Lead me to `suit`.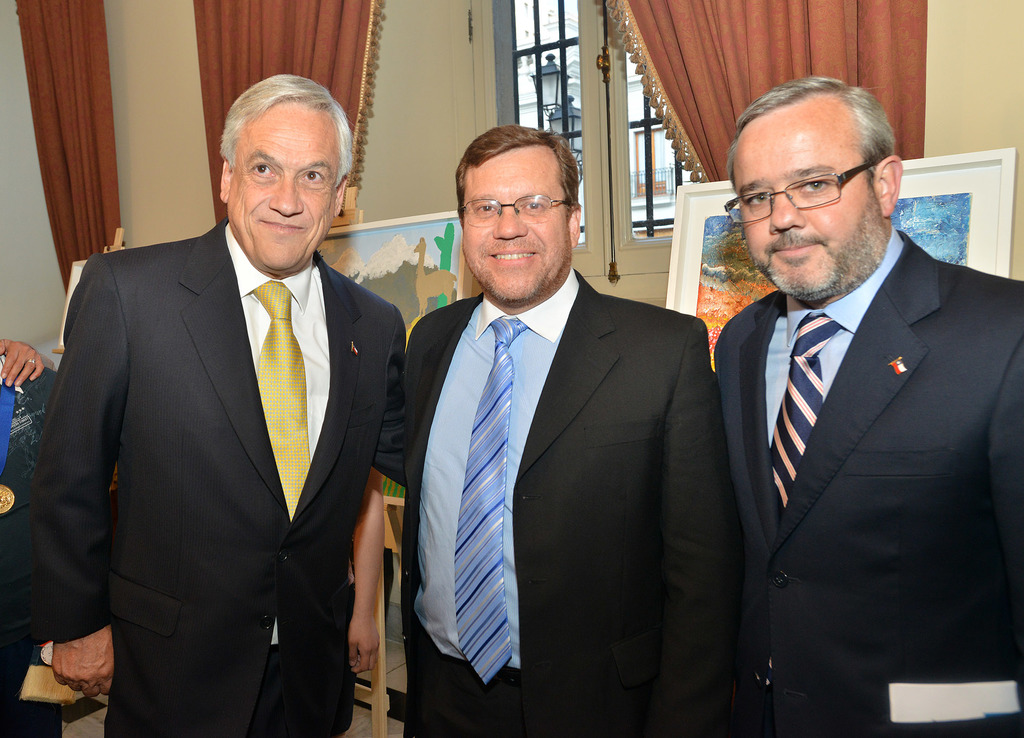
Lead to box=[22, 218, 410, 737].
